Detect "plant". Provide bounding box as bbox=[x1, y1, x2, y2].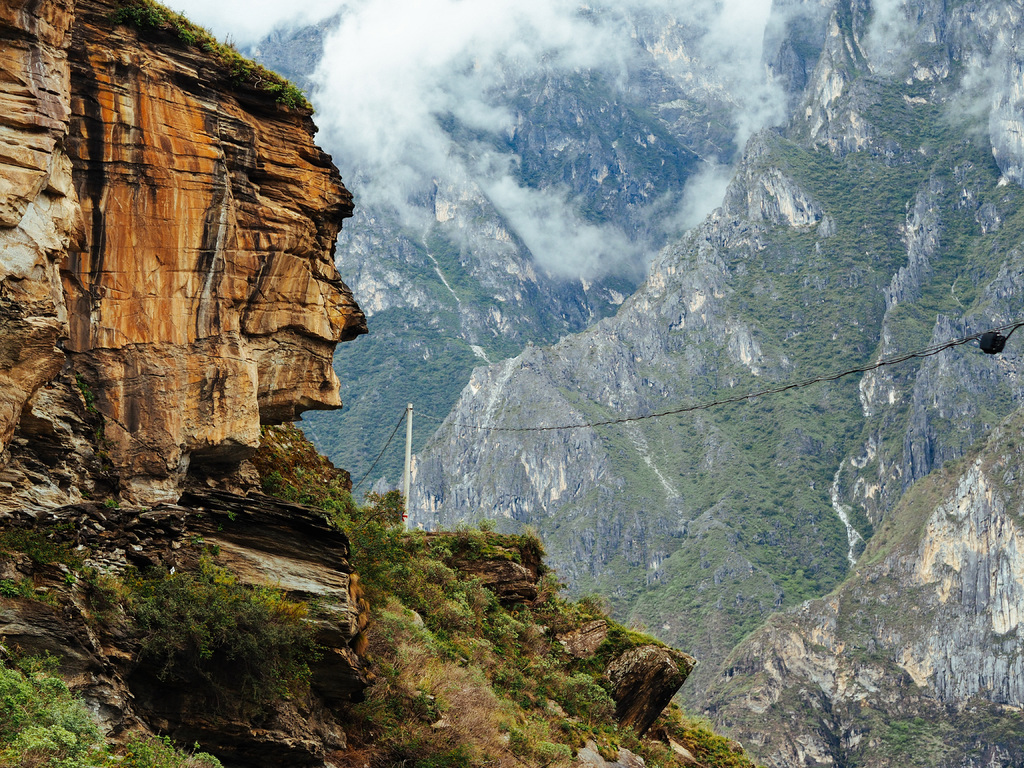
bbox=[84, 555, 141, 638].
